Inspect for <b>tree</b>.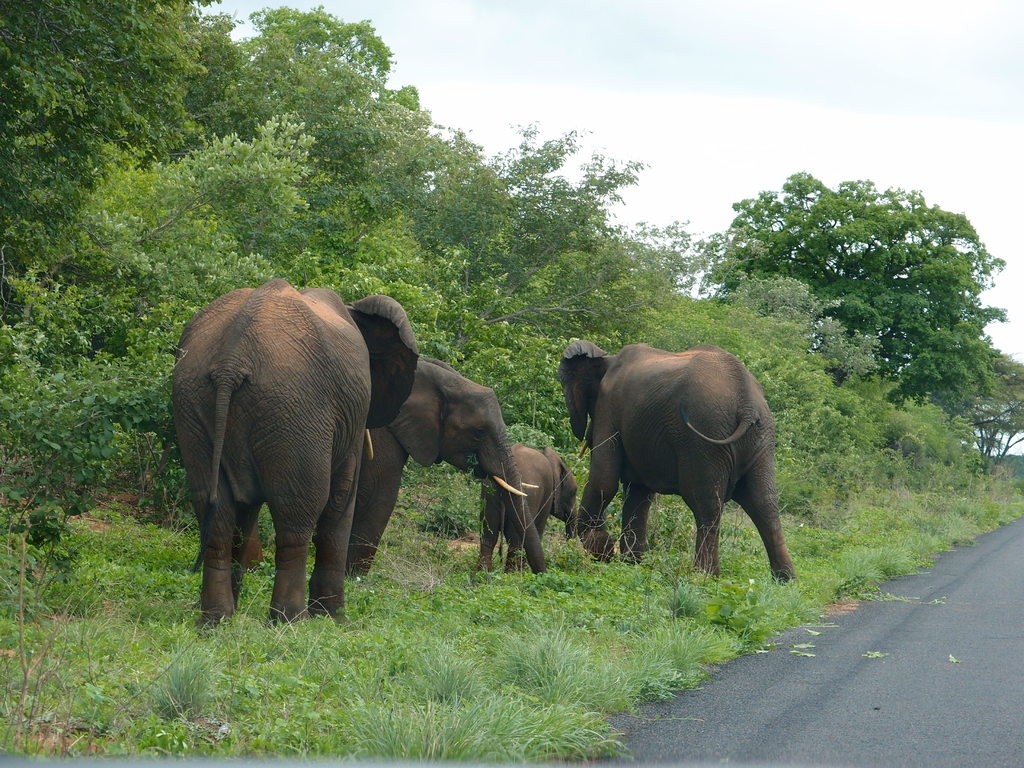
Inspection: rect(702, 170, 991, 426).
